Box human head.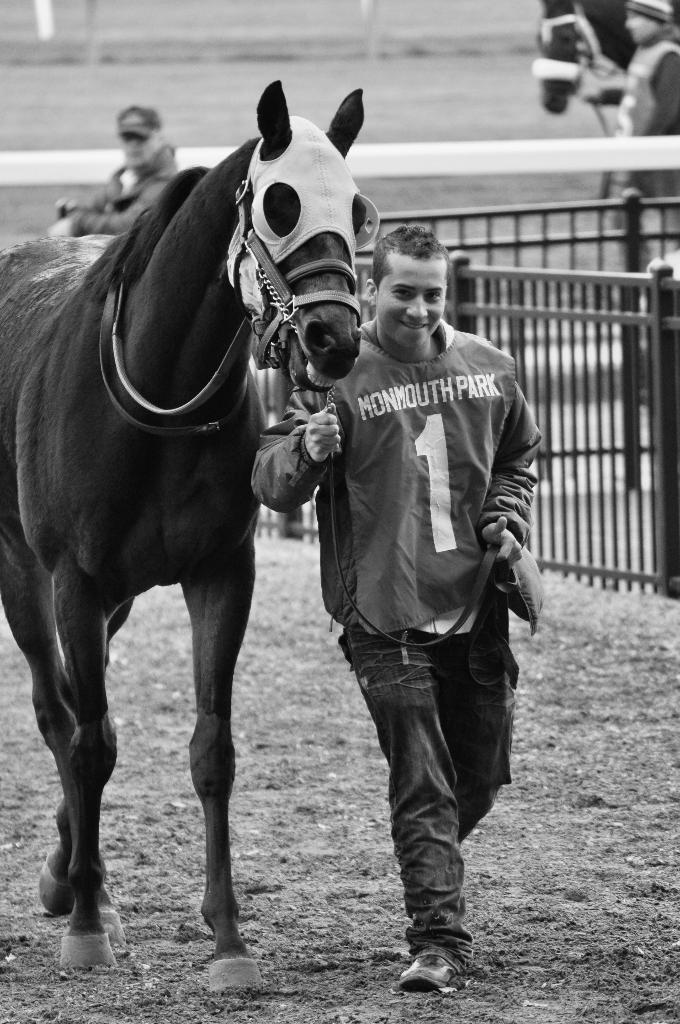
[x1=365, y1=215, x2=473, y2=347].
